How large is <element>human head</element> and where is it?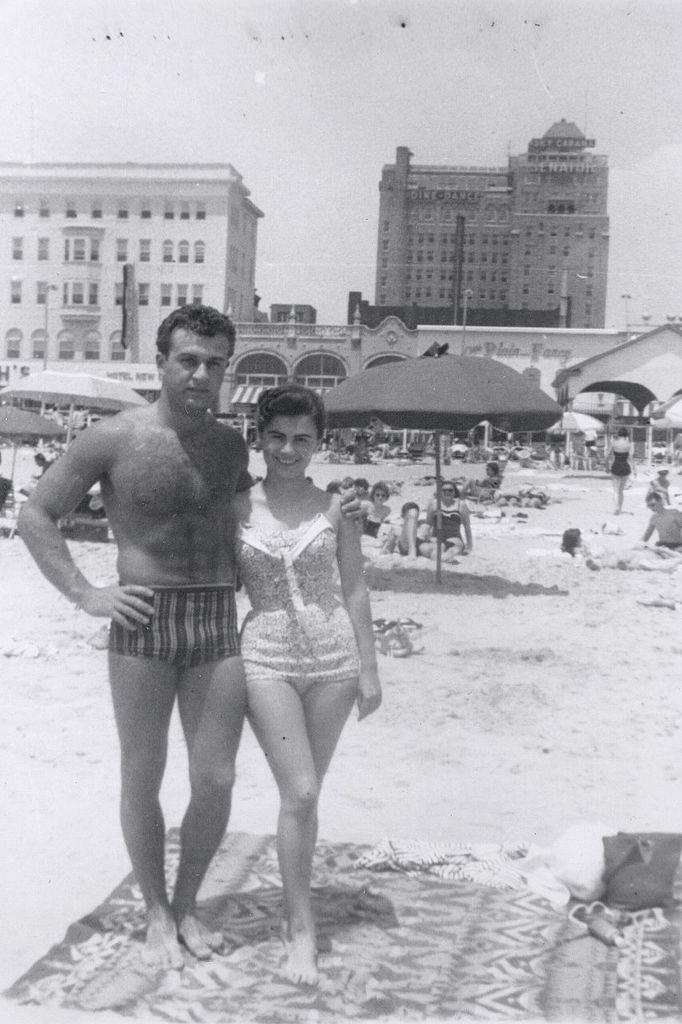
Bounding box: left=342, top=476, right=354, bottom=489.
